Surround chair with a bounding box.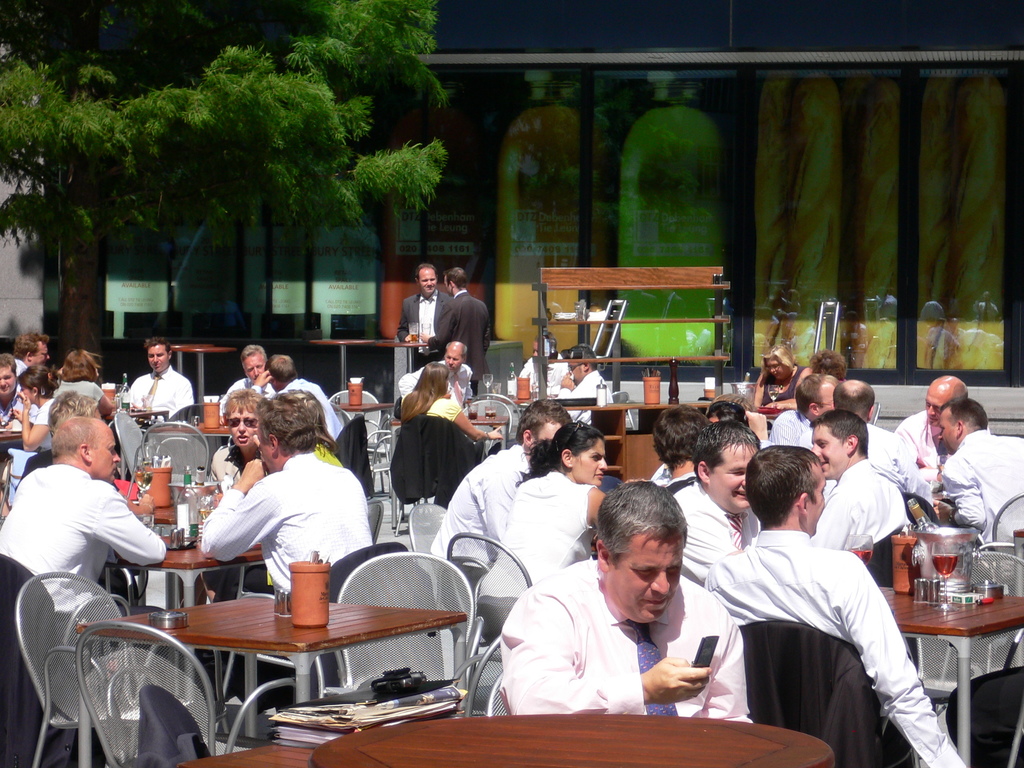
988:492:1023:590.
